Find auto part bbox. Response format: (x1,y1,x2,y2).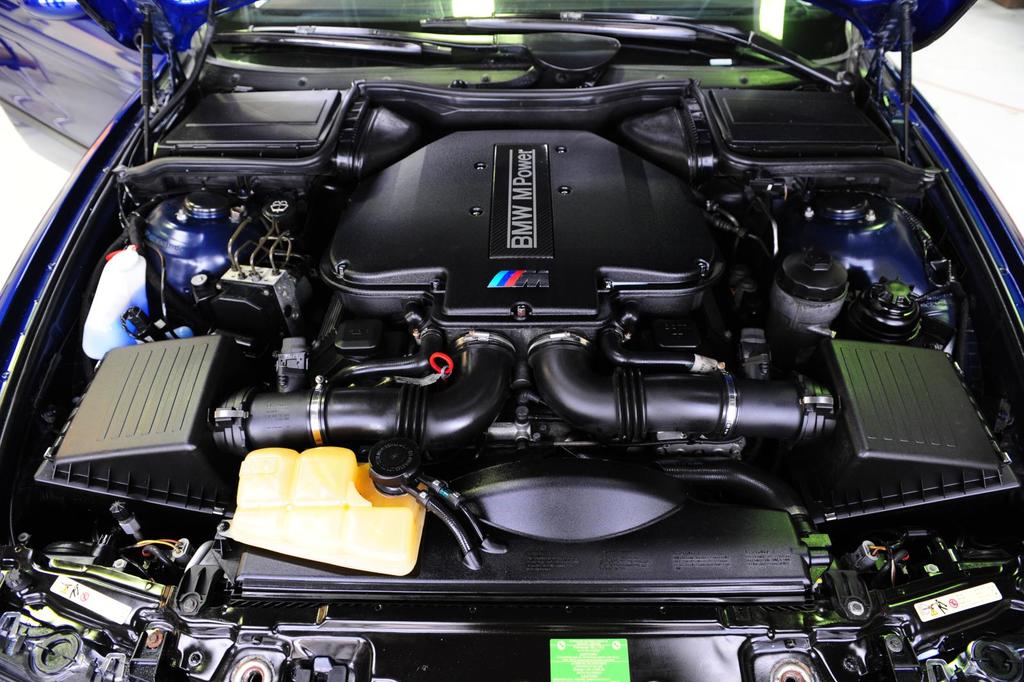
(124,88,350,174).
